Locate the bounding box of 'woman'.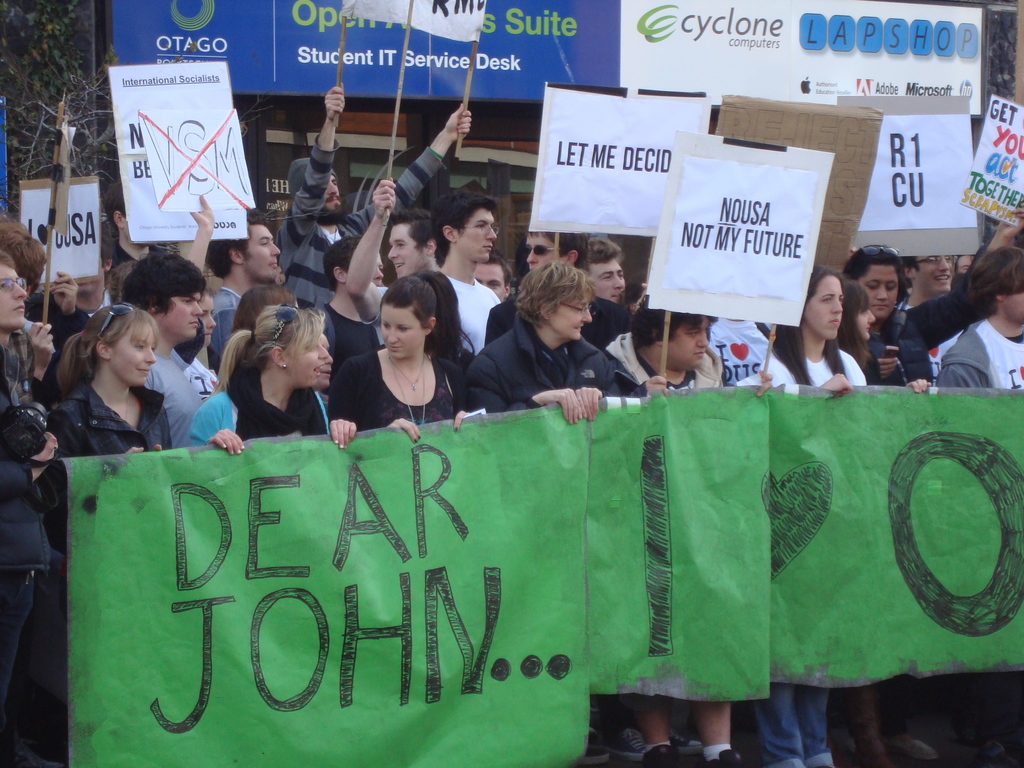
Bounding box: 755 262 871 767.
